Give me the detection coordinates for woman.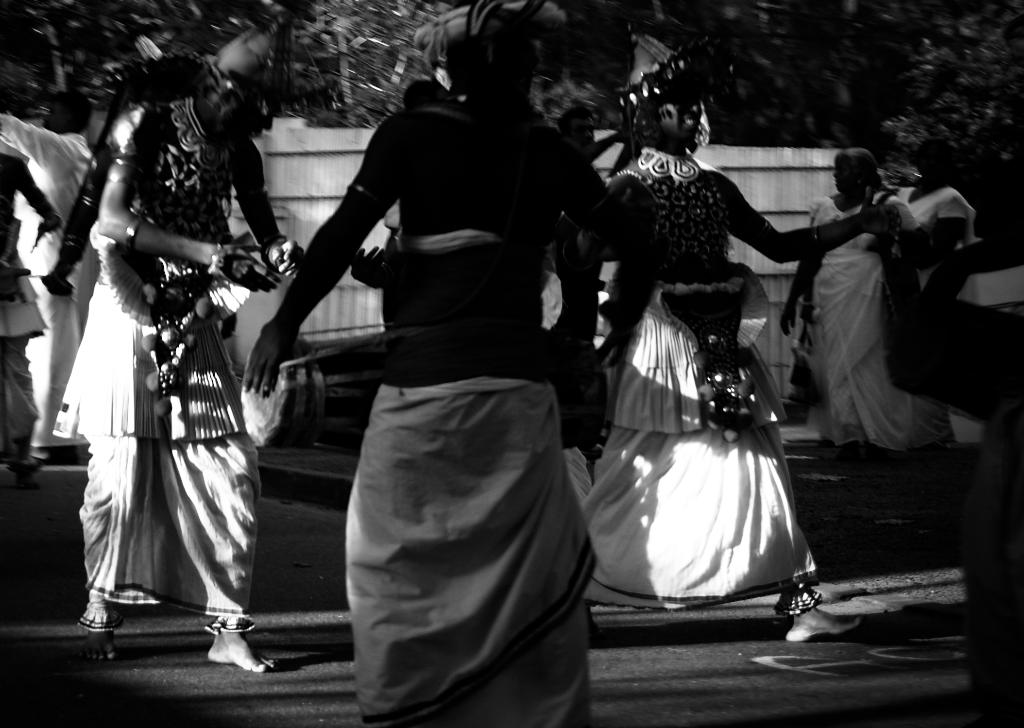
(left=784, top=143, right=977, bottom=446).
